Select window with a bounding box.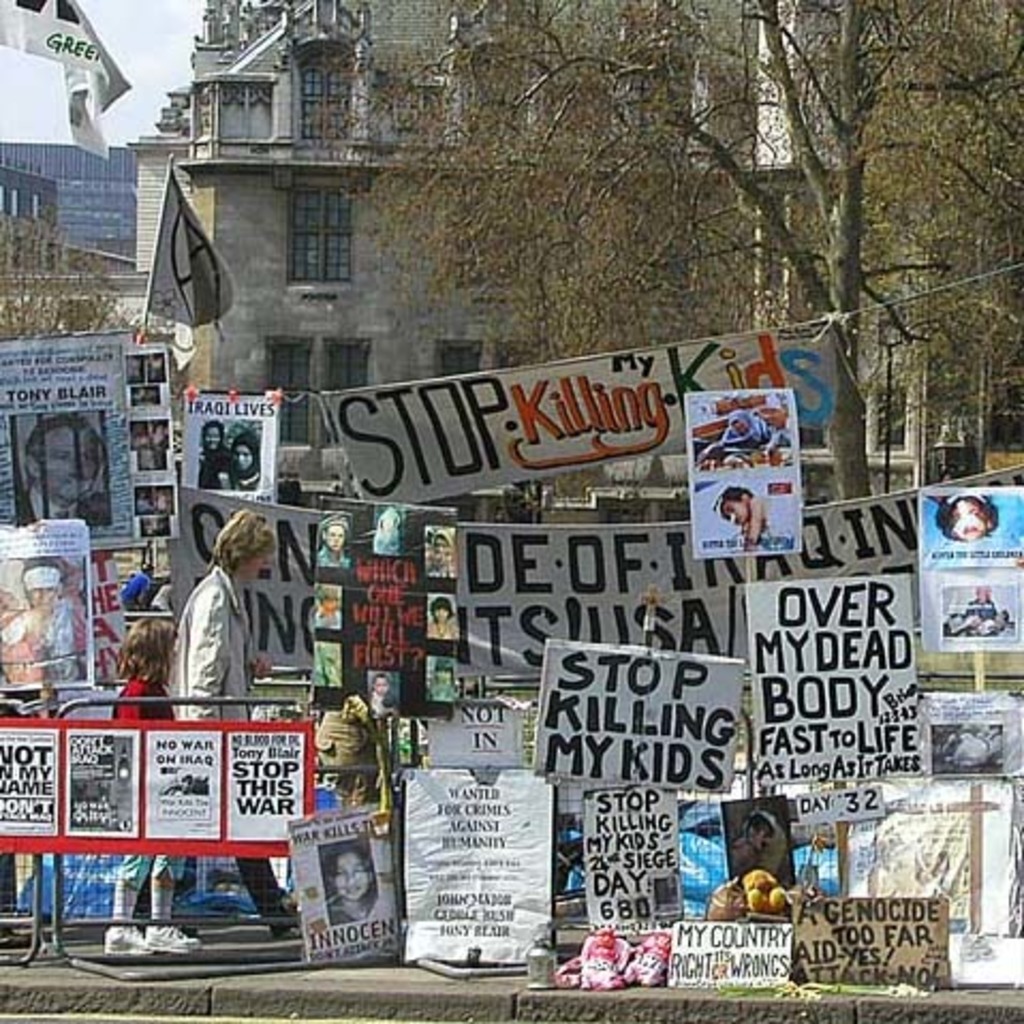
box=[261, 331, 374, 440].
